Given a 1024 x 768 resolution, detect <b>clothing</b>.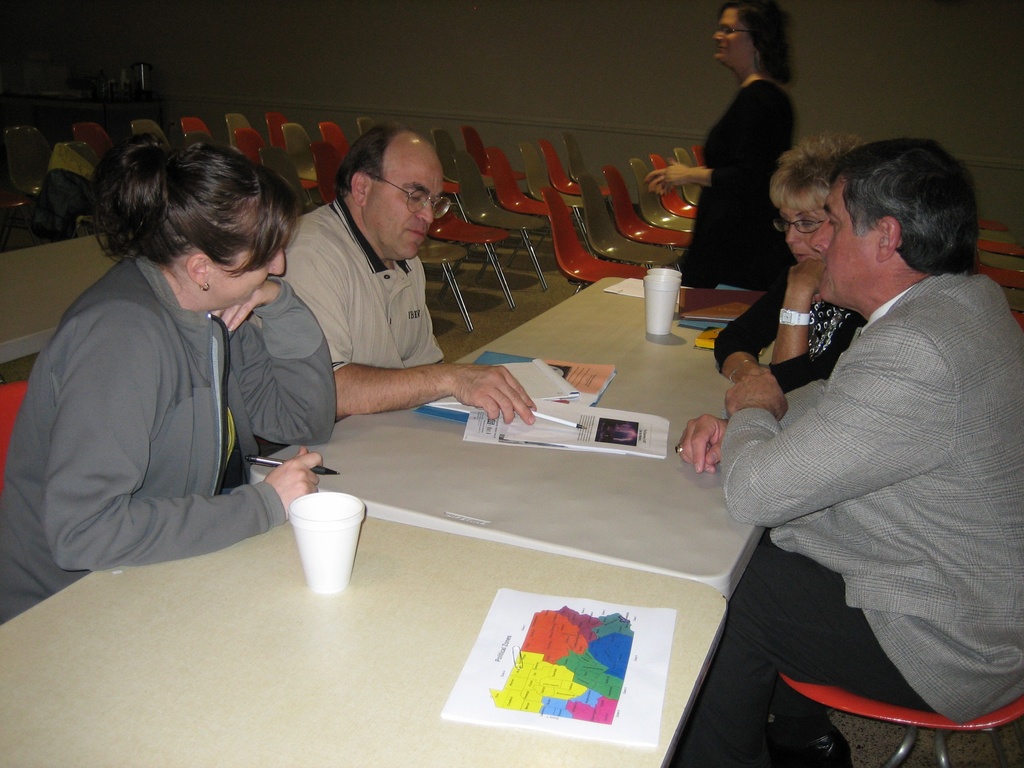
pyautogui.locateOnScreen(684, 71, 800, 294).
